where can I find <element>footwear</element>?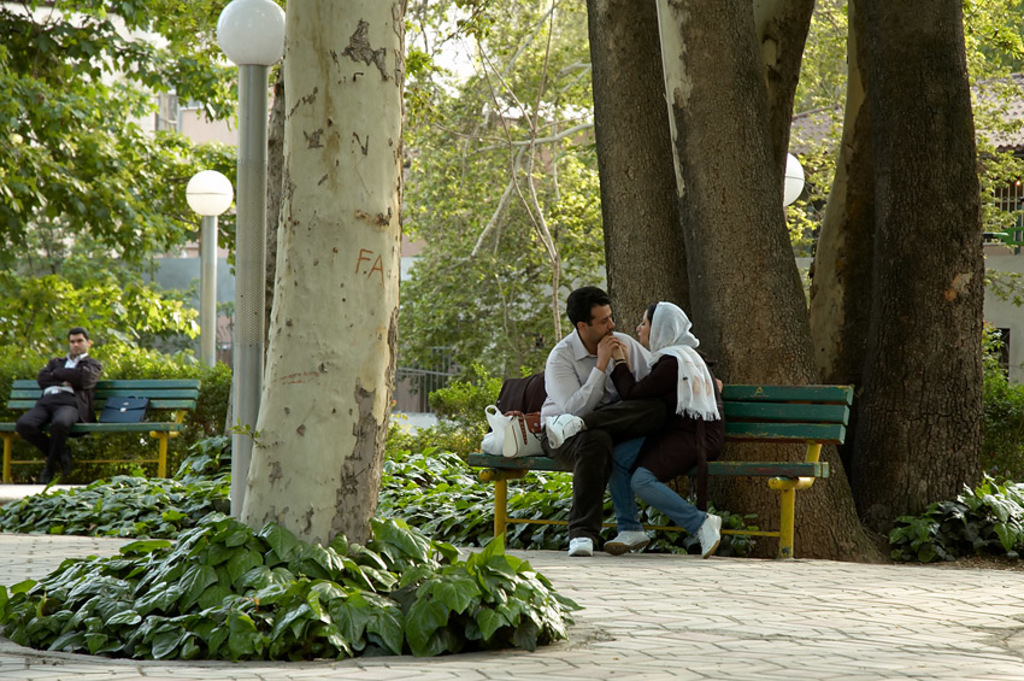
You can find it at {"x1": 608, "y1": 530, "x2": 653, "y2": 551}.
